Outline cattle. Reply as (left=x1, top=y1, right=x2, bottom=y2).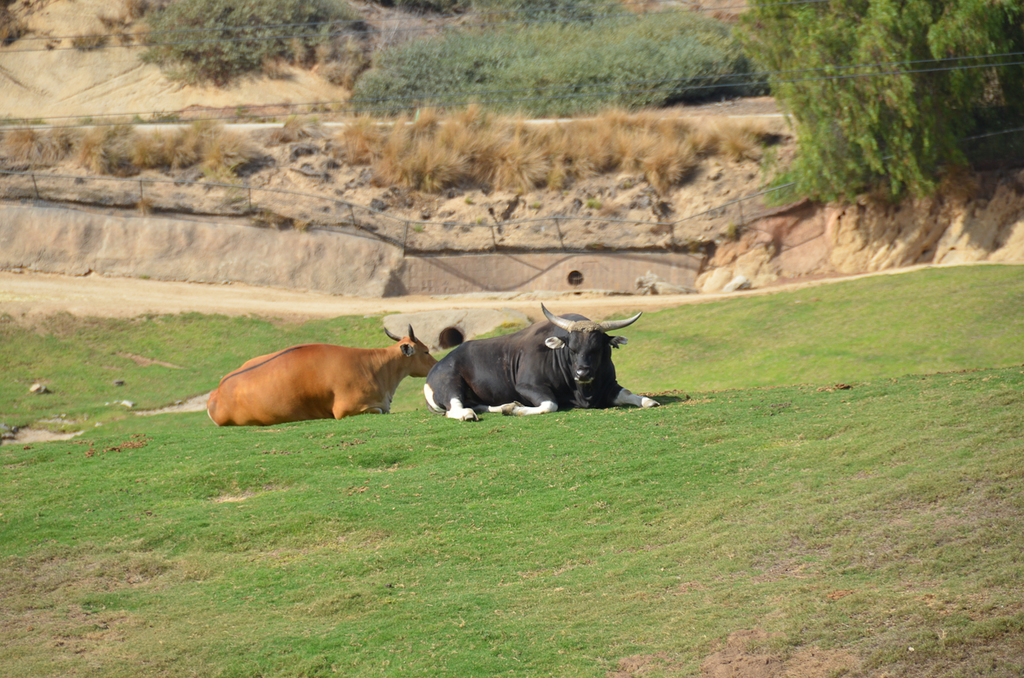
(left=434, top=315, right=645, bottom=433).
